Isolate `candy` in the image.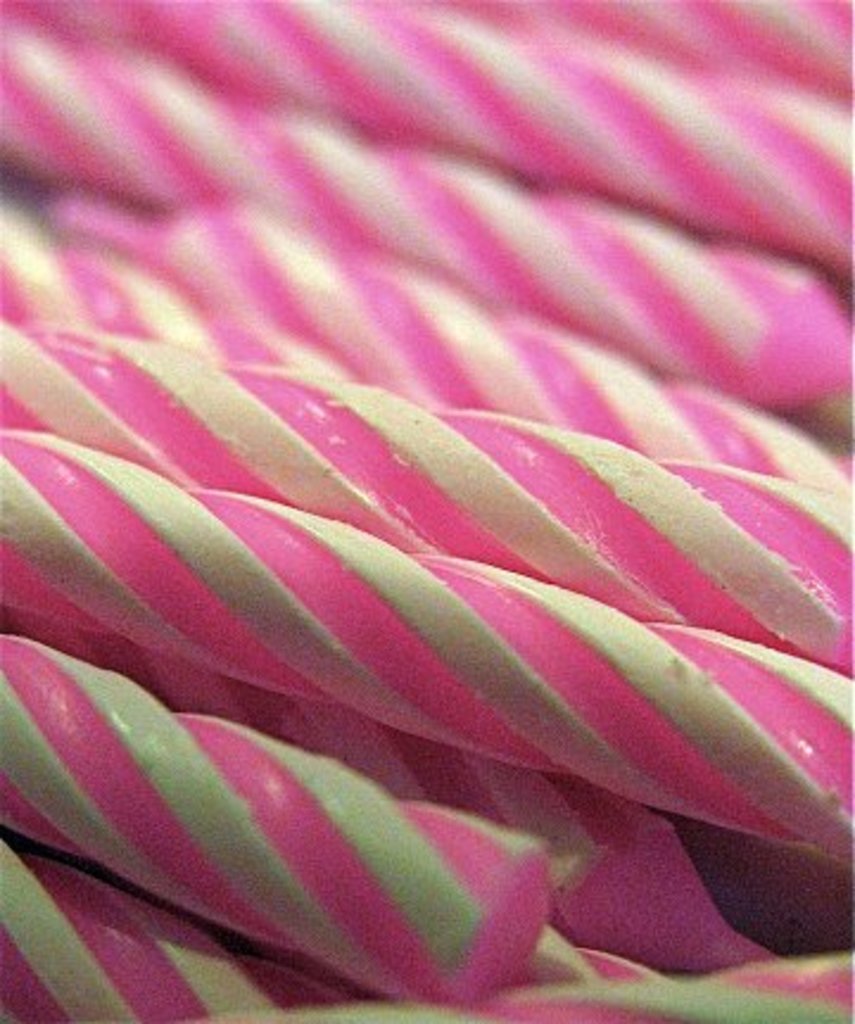
Isolated region: {"x1": 0, "y1": 0, "x2": 846, "y2": 1022}.
